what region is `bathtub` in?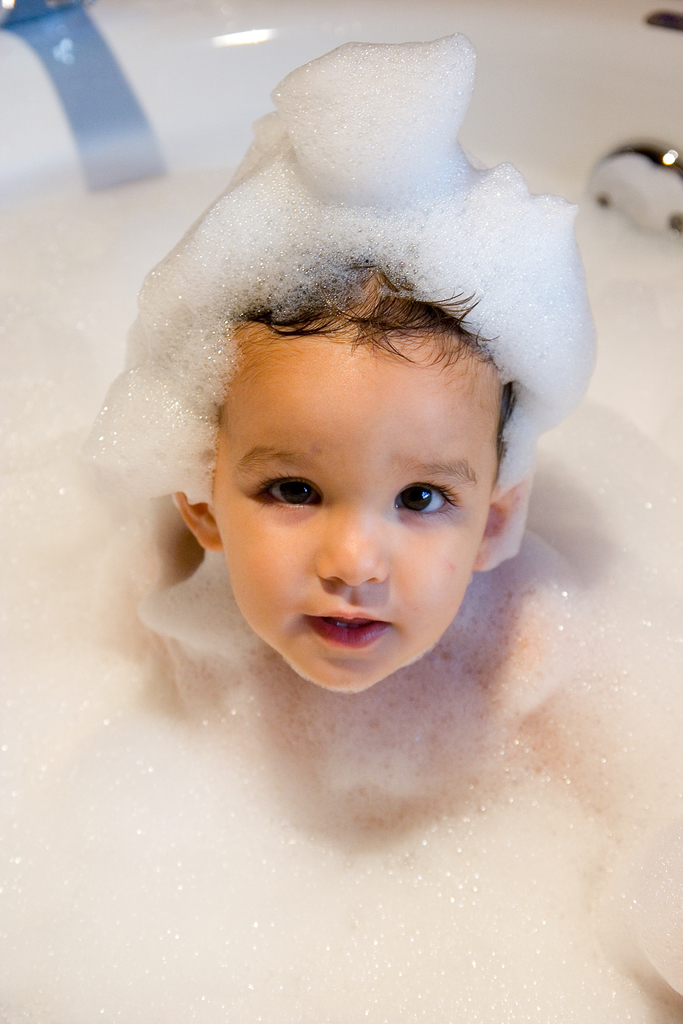
[0,0,682,1023].
